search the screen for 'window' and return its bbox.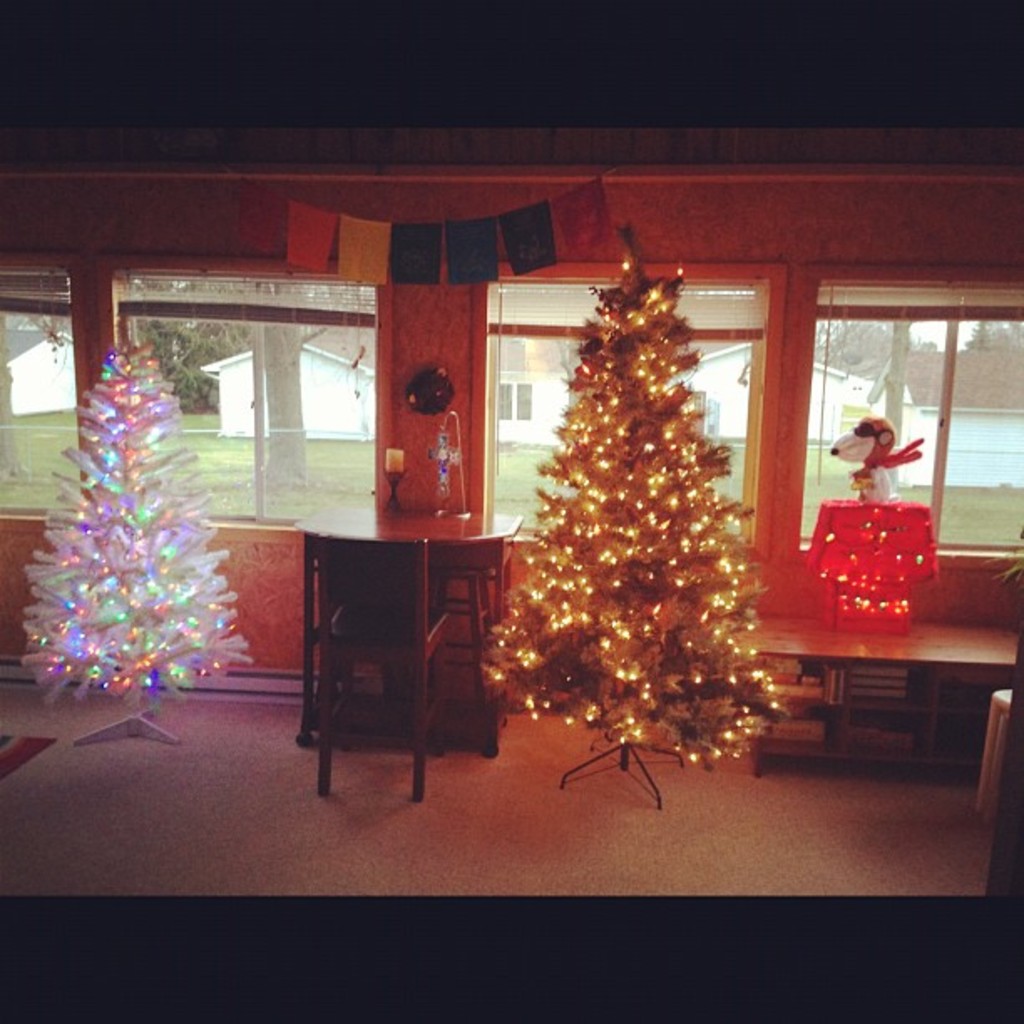
Found: 477 271 768 574.
